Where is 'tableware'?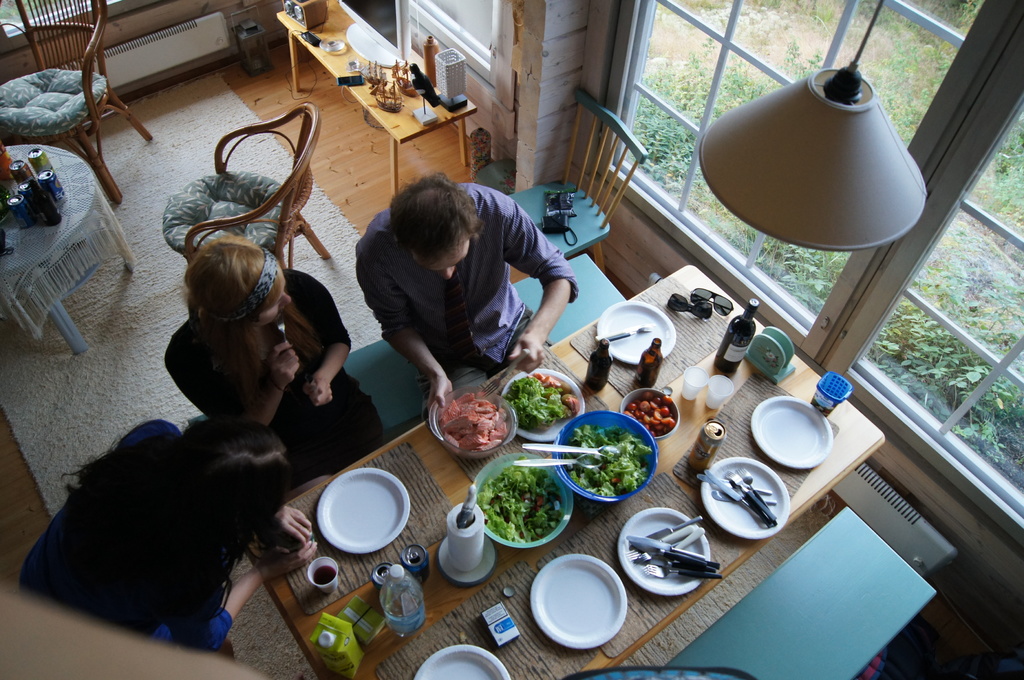
l=749, t=395, r=832, b=470.
